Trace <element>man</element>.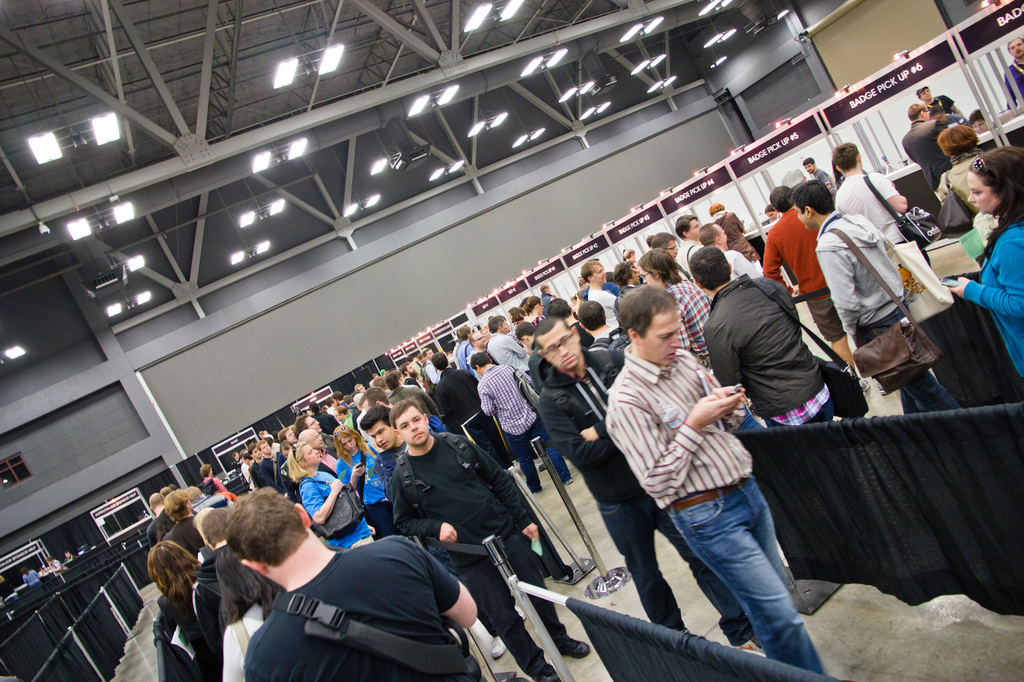
Traced to [764,184,857,367].
